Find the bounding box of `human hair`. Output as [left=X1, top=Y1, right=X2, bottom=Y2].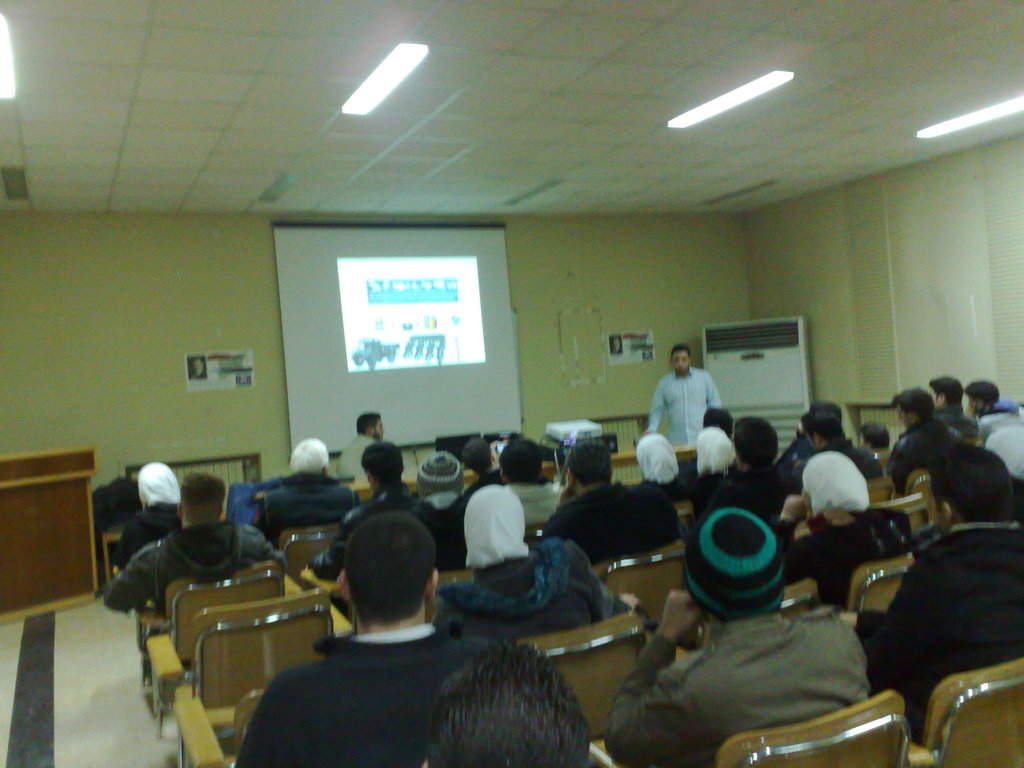
[left=964, top=376, right=1003, bottom=408].
